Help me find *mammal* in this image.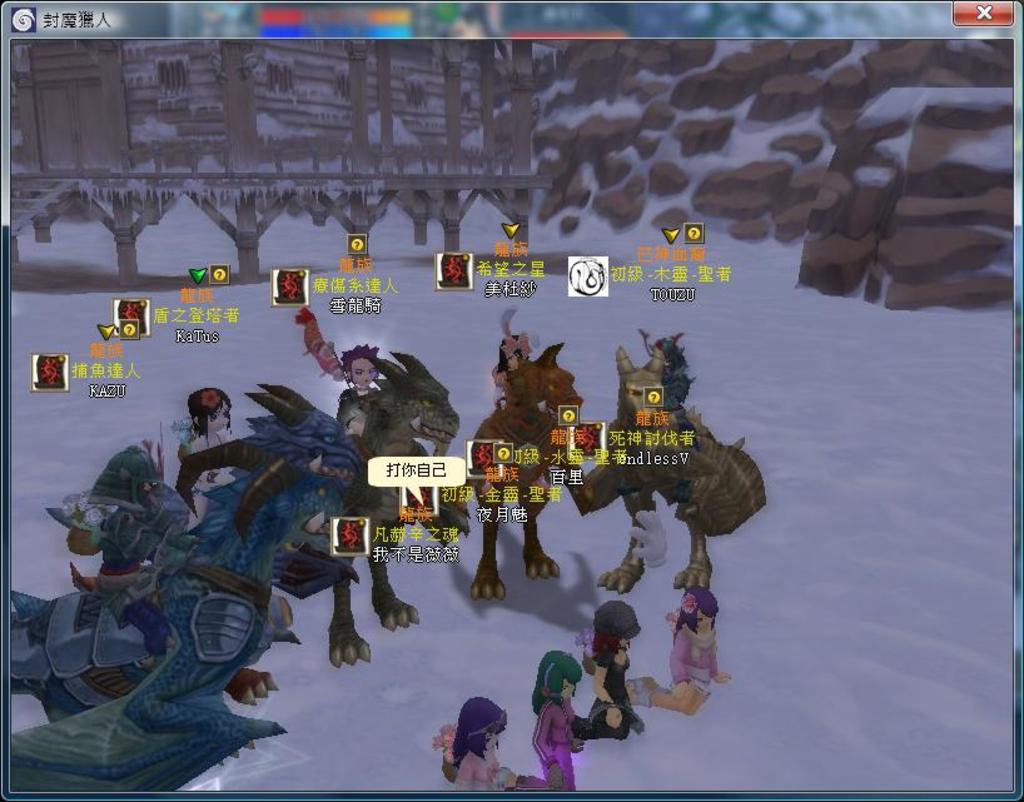
Found it: [496, 333, 532, 378].
